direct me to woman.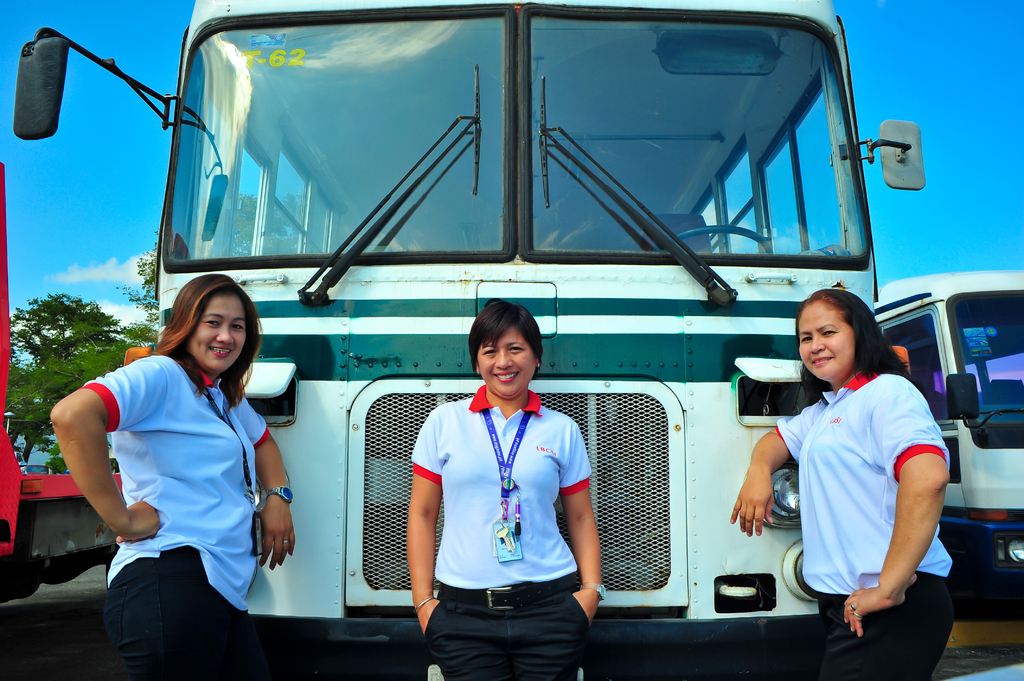
Direction: bbox=(732, 287, 956, 680).
